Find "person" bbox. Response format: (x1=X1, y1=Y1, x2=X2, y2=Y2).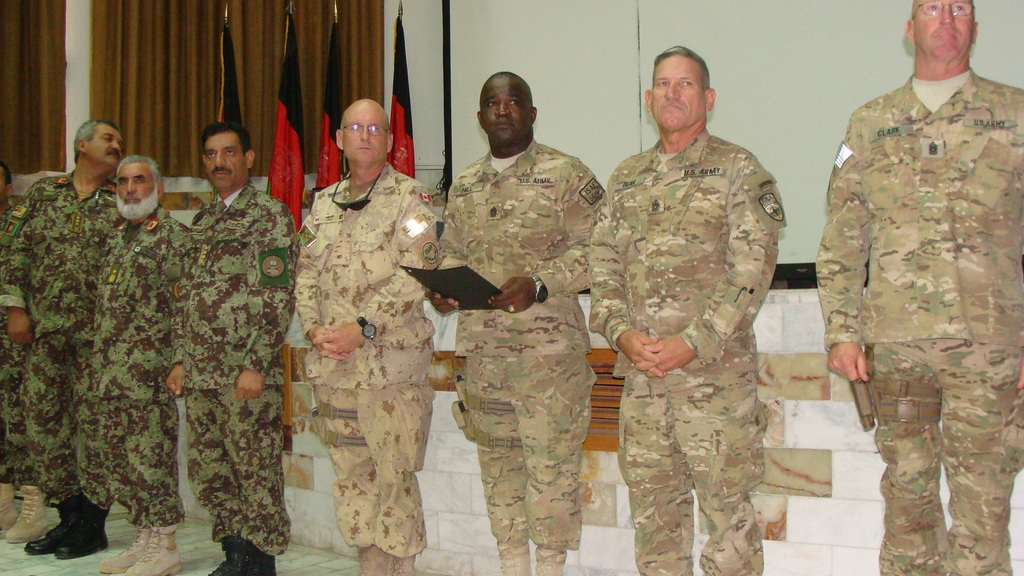
(x1=0, y1=118, x2=128, y2=559).
